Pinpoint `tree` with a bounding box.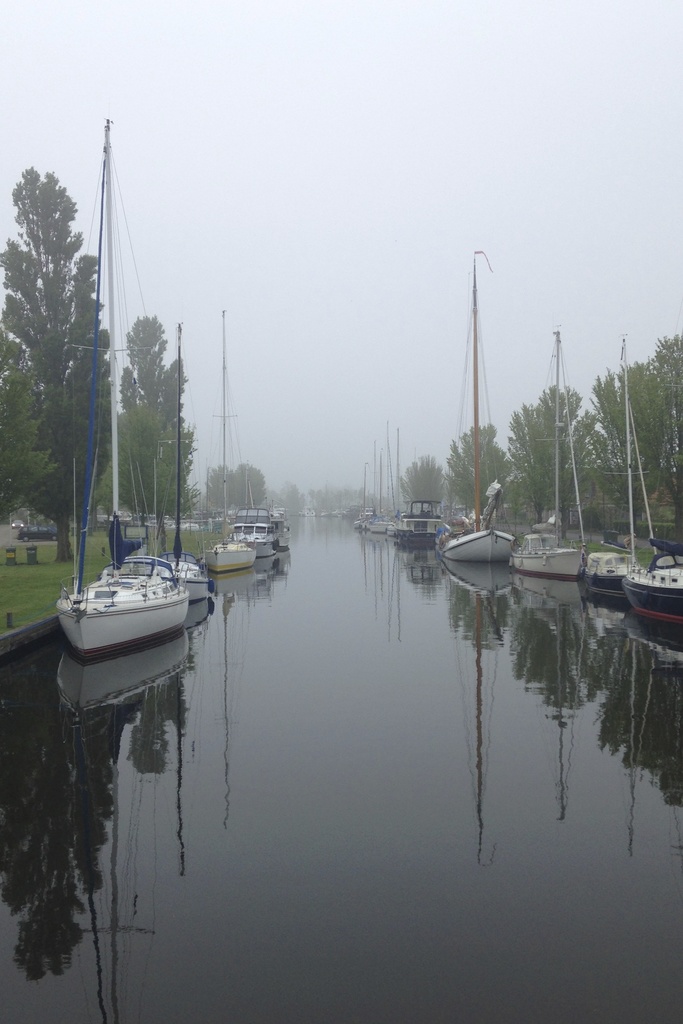
[507, 381, 602, 526].
